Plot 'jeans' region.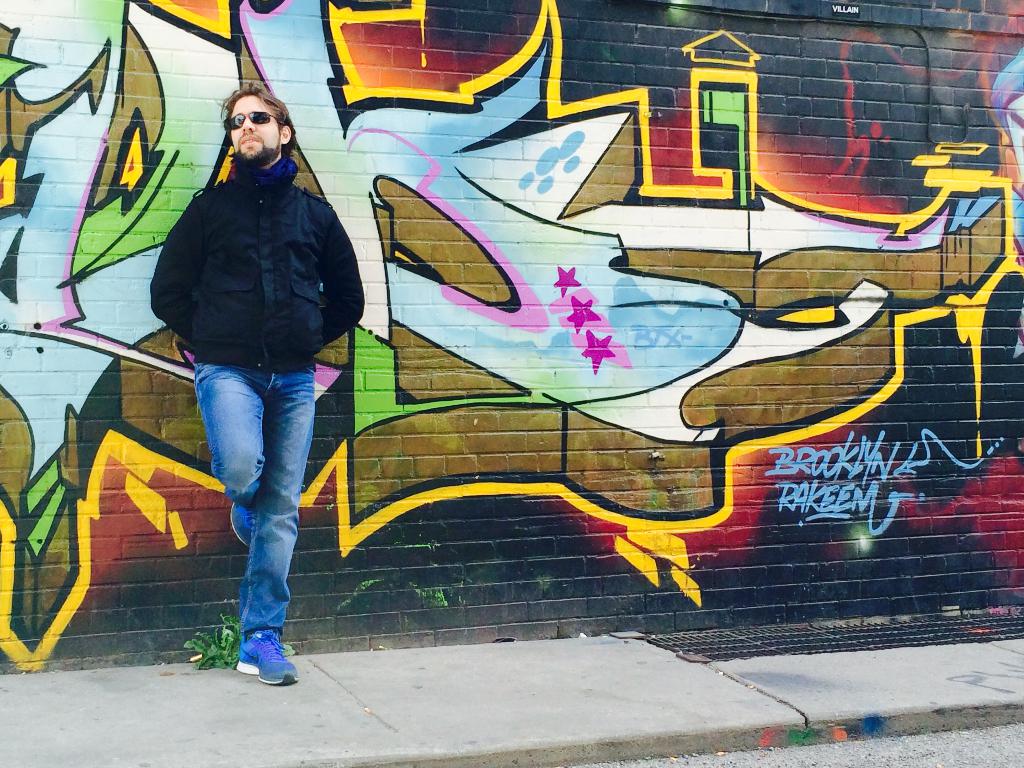
Plotted at x1=182, y1=339, x2=321, y2=664.
